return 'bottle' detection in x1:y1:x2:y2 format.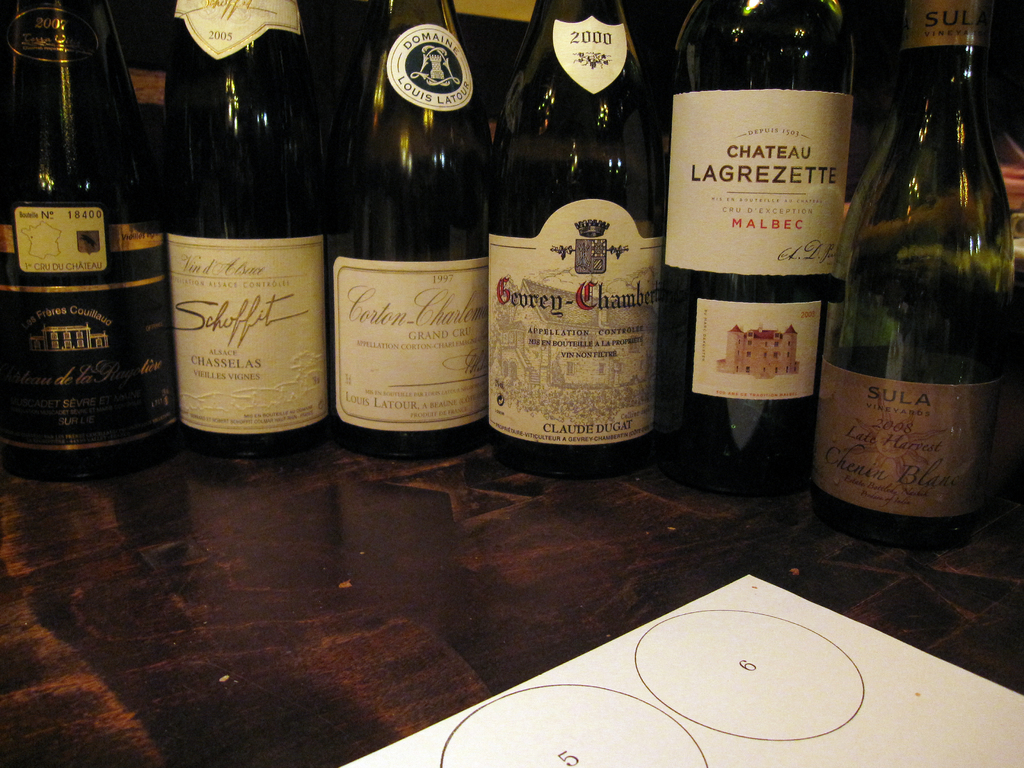
483:0:674:480.
